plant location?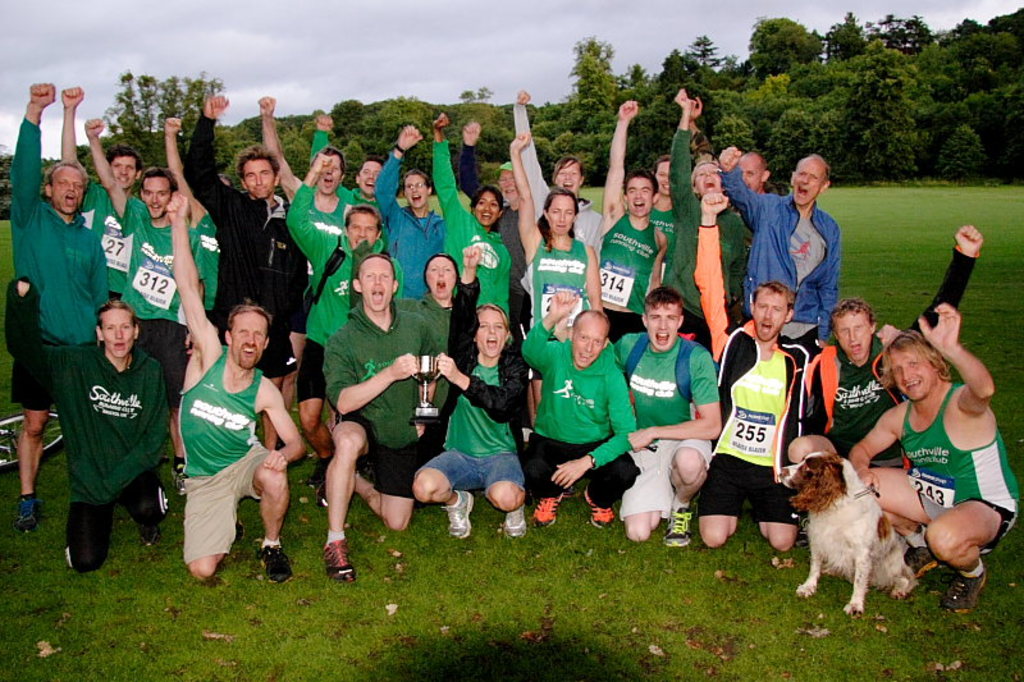
l=100, t=69, r=228, b=166
